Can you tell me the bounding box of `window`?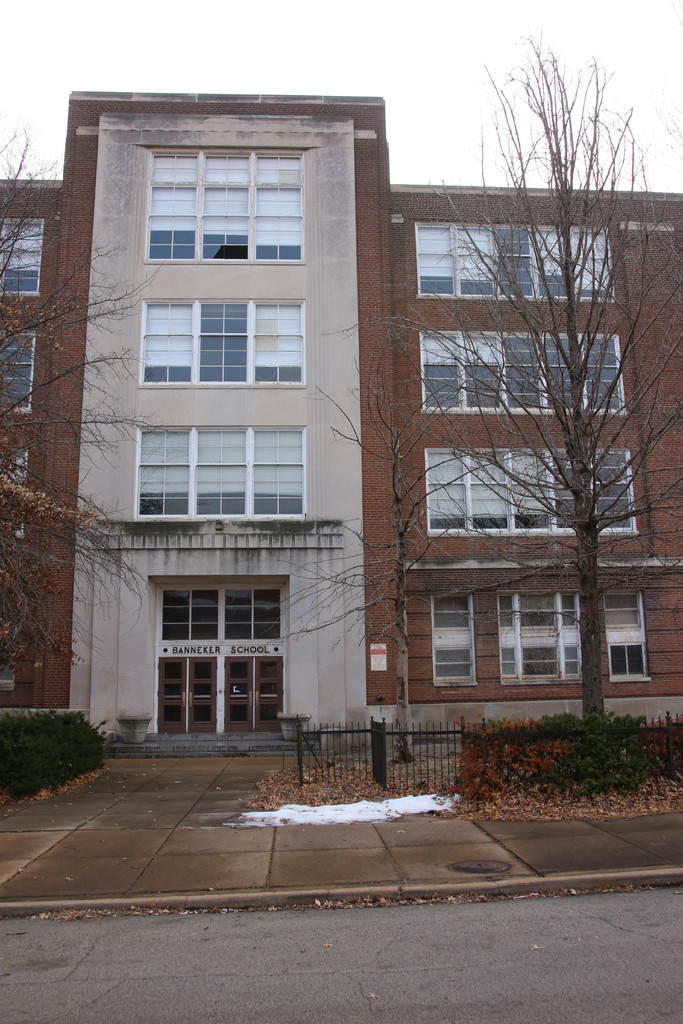
0 328 44 435.
